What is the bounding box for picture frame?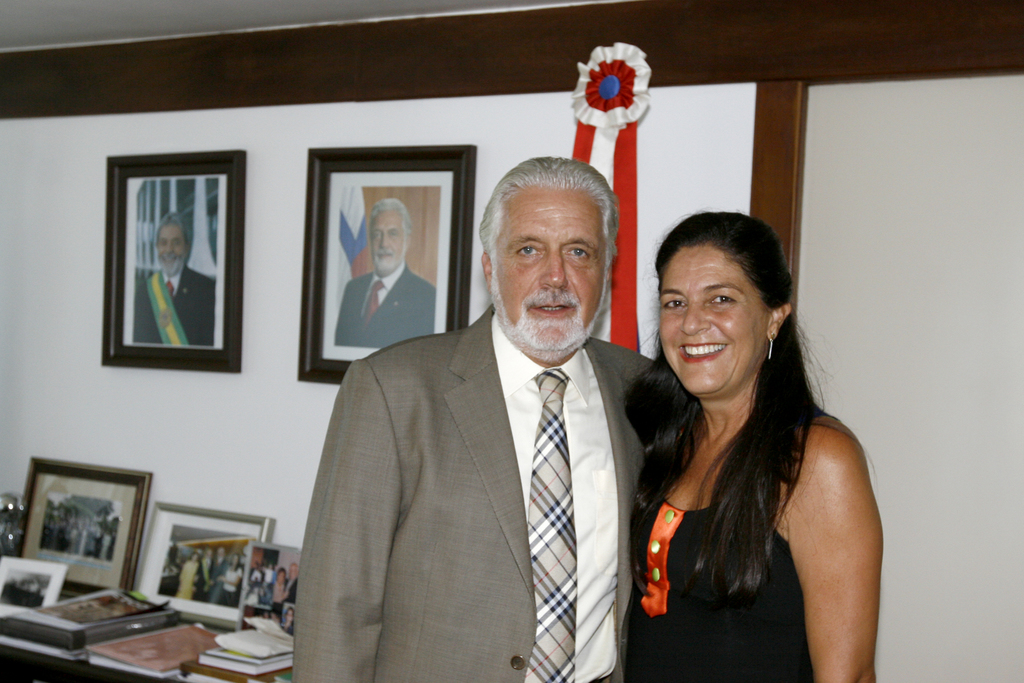
bbox=(136, 498, 276, 632).
